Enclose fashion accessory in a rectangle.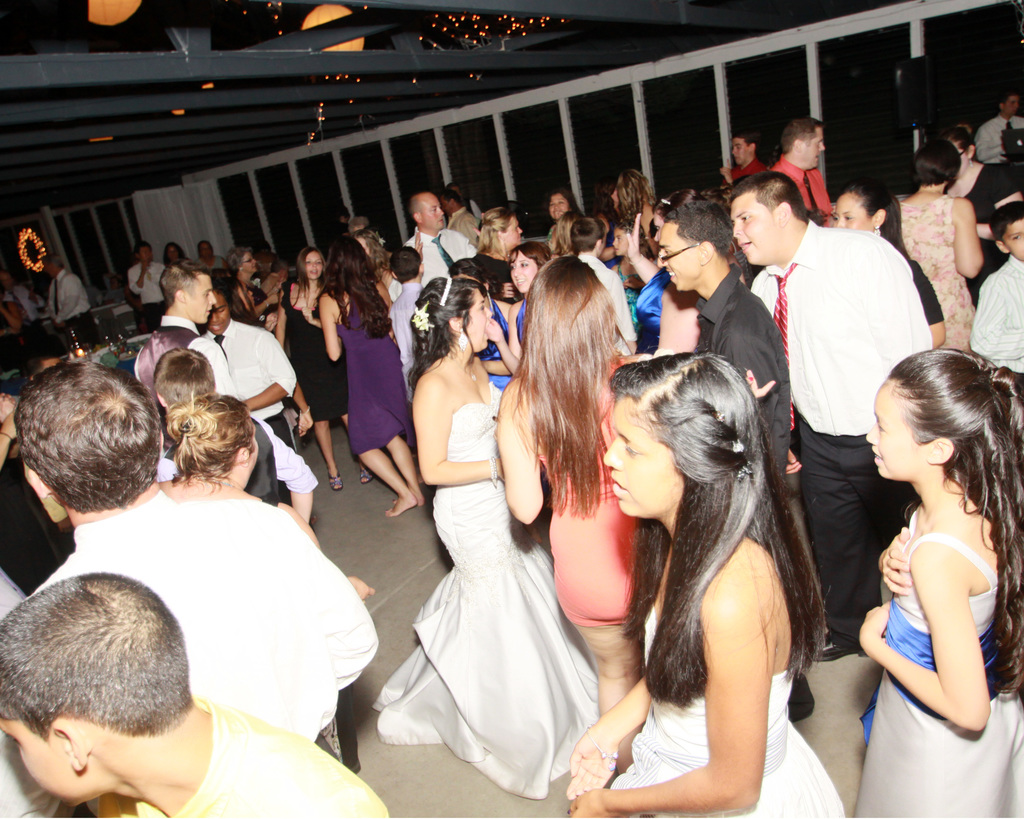
{"left": 584, "top": 725, "right": 625, "bottom": 773}.
